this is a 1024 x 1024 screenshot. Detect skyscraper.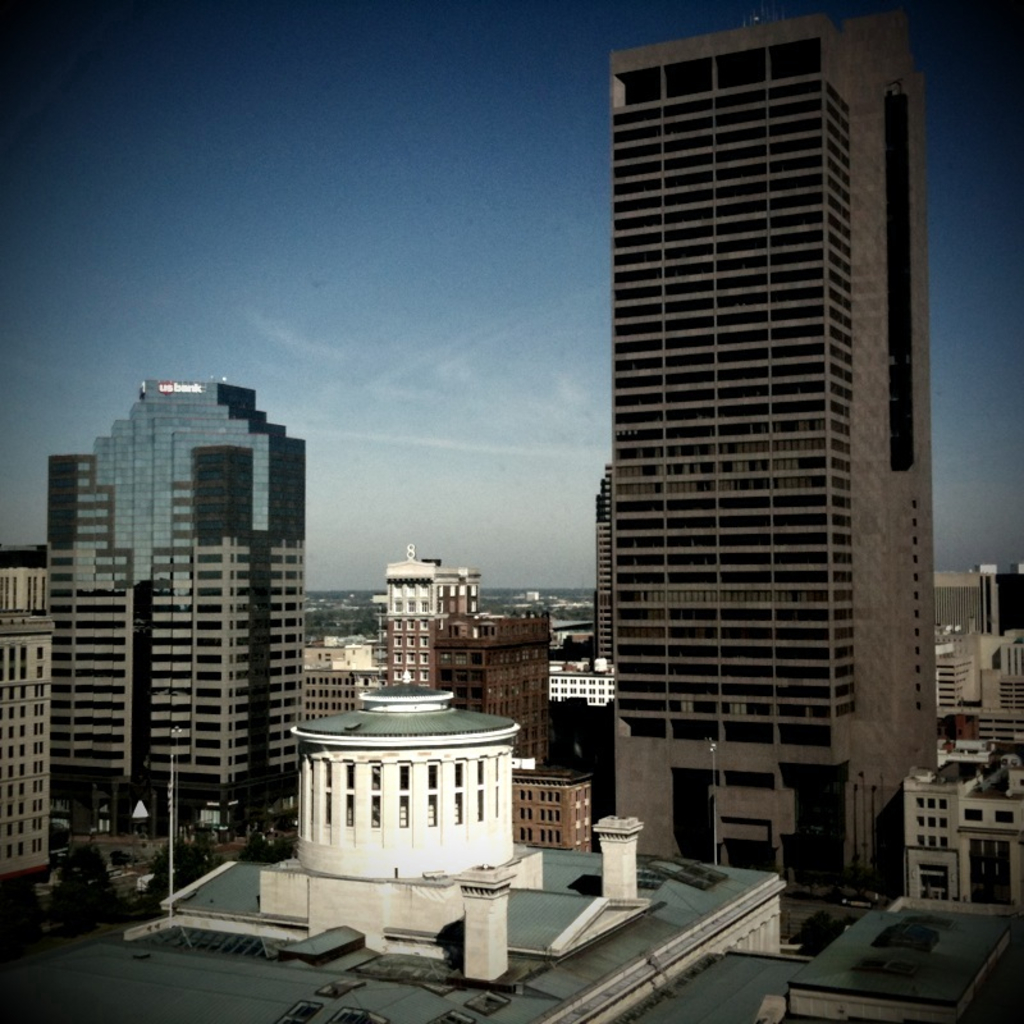
x1=0, y1=541, x2=54, y2=622.
